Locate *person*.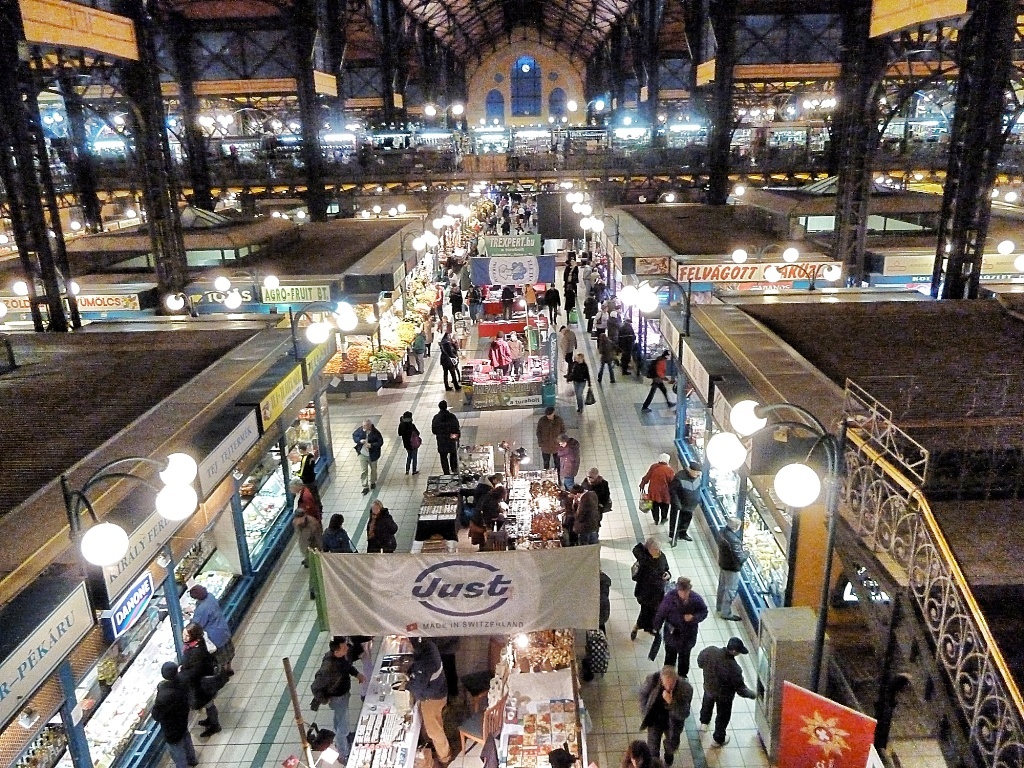
Bounding box: crop(361, 496, 401, 554).
